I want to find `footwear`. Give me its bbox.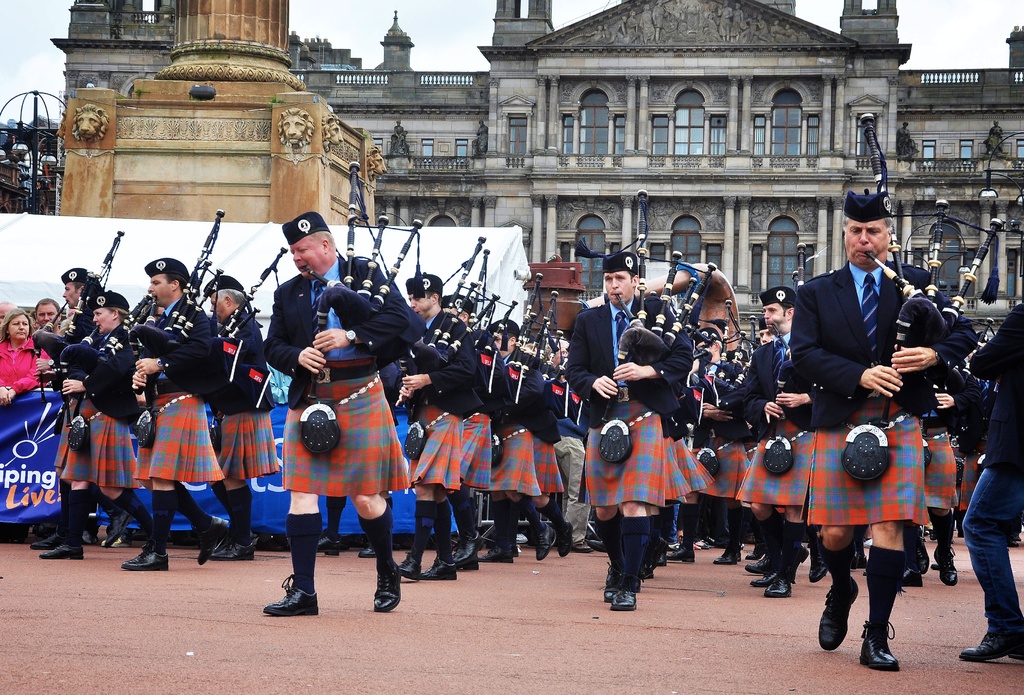
<bbox>900, 567, 924, 586</bbox>.
